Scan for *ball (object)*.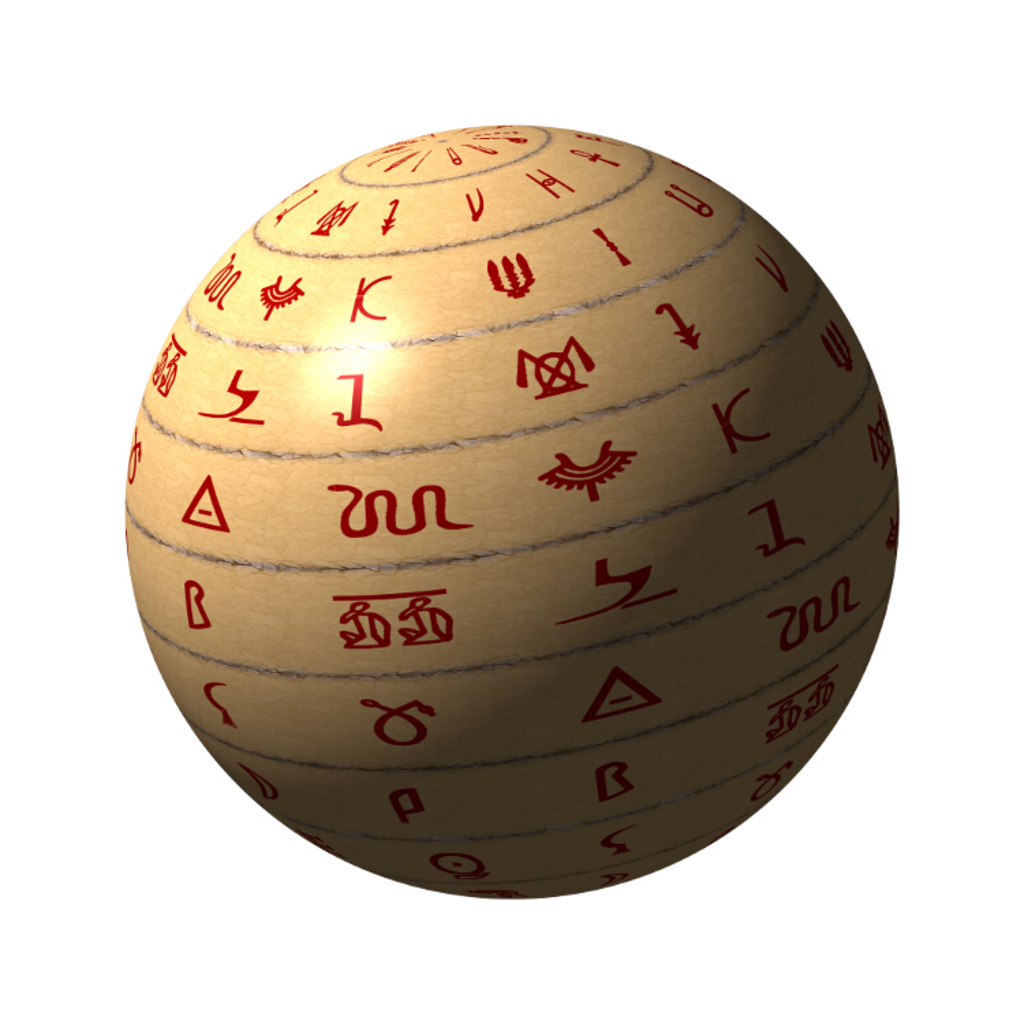
Scan result: region(126, 130, 894, 902).
